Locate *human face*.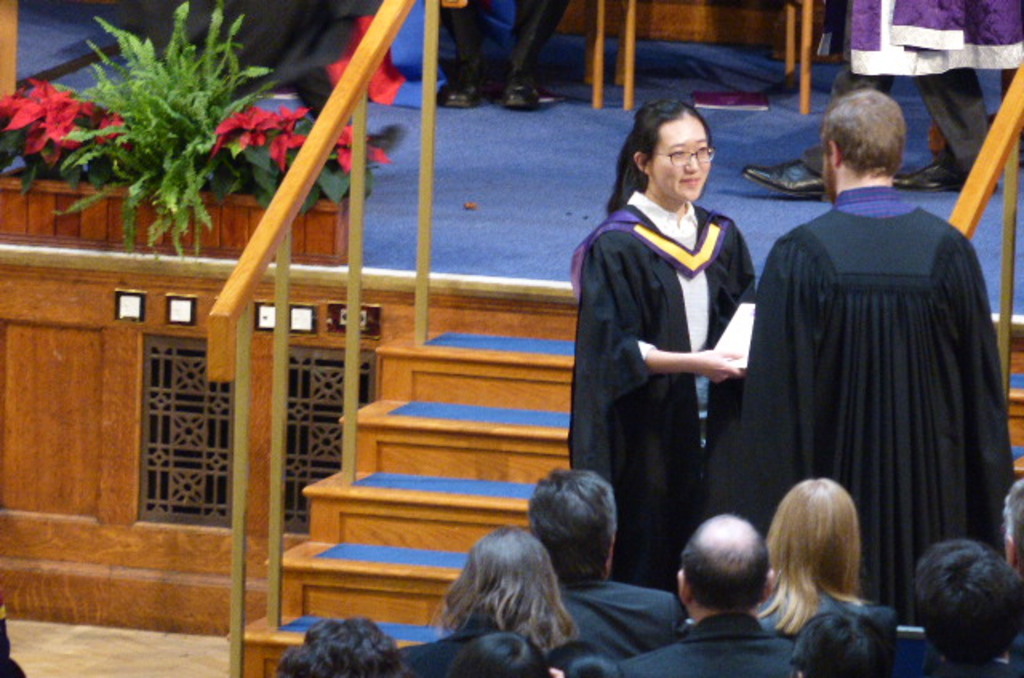
Bounding box: [650, 114, 714, 197].
